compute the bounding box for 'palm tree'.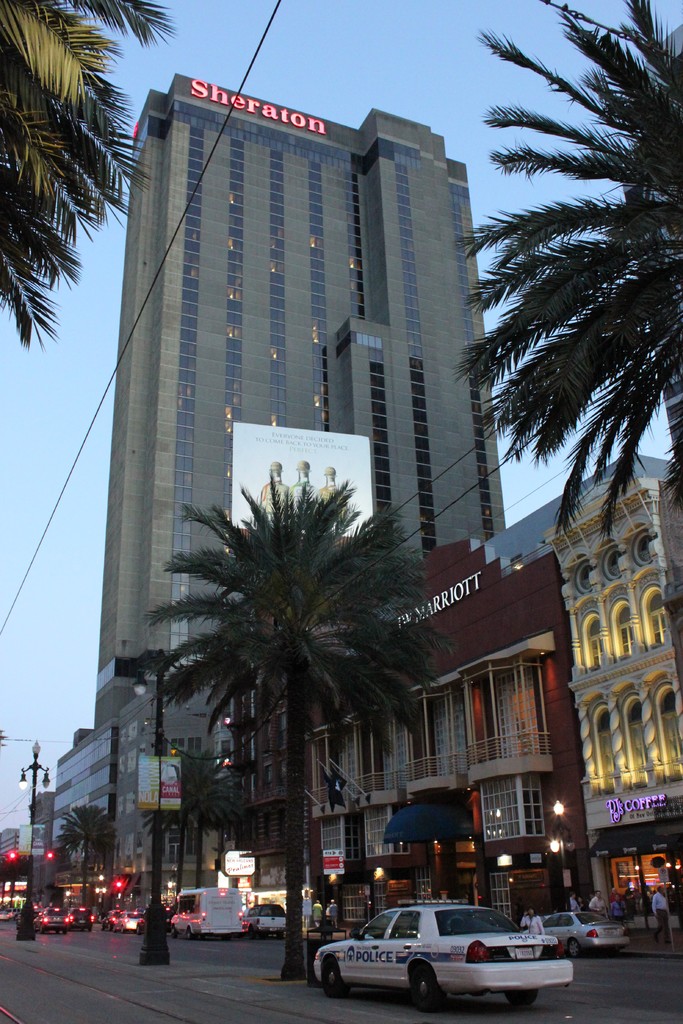
[155,481,439,984].
